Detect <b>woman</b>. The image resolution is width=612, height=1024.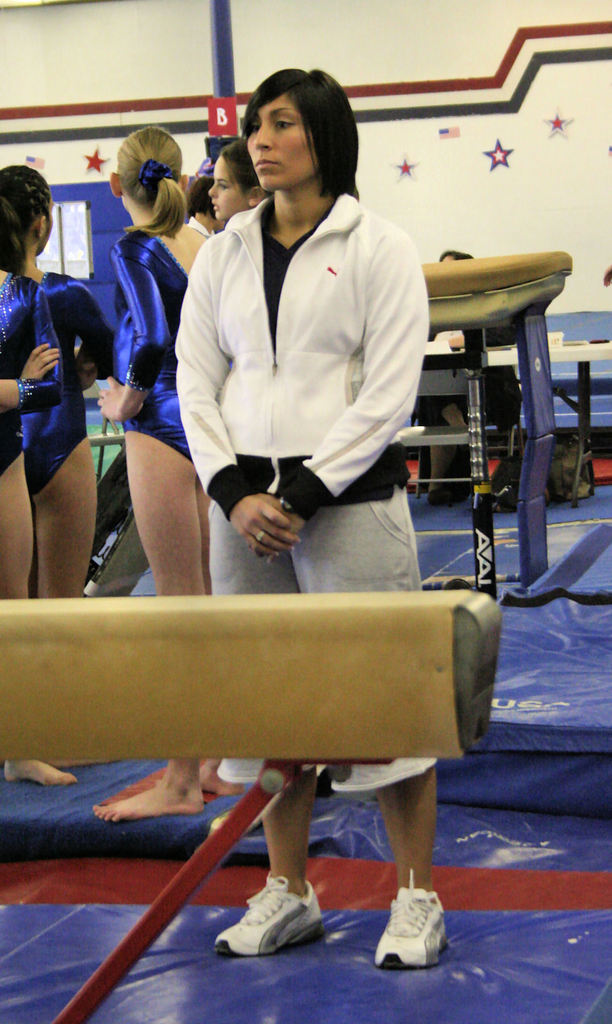
left=206, top=141, right=276, bottom=225.
